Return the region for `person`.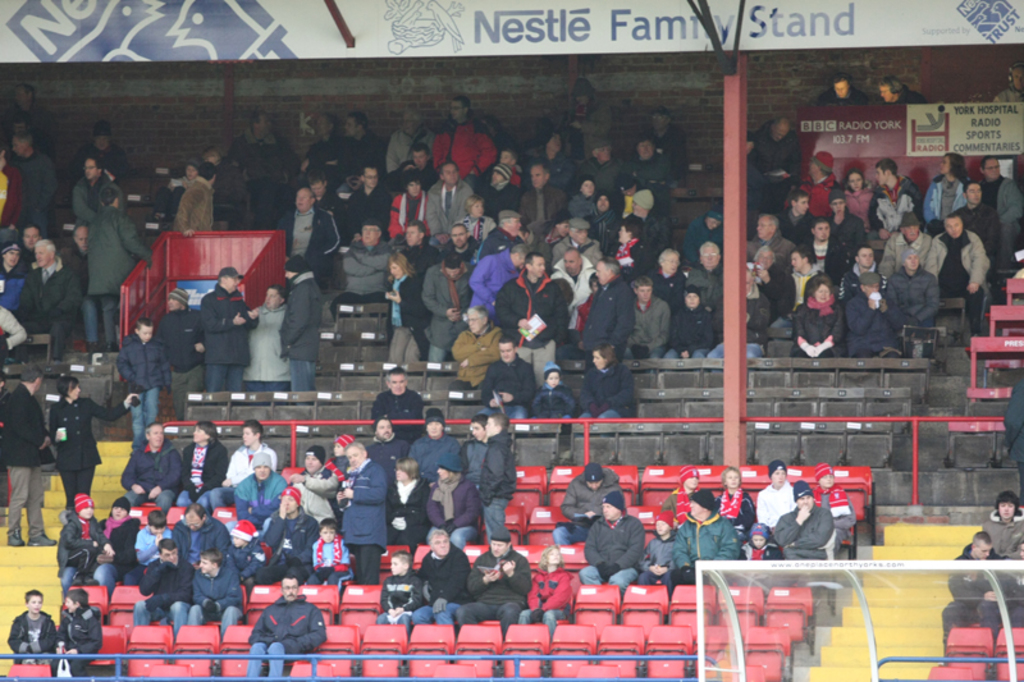
box=[771, 476, 832, 583].
